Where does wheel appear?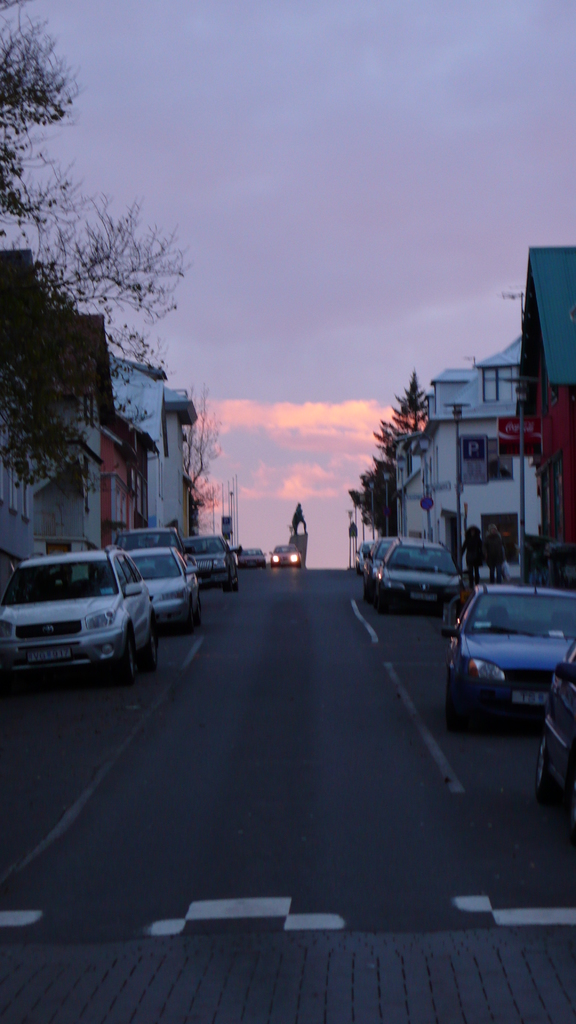
Appears at 147 628 159 672.
